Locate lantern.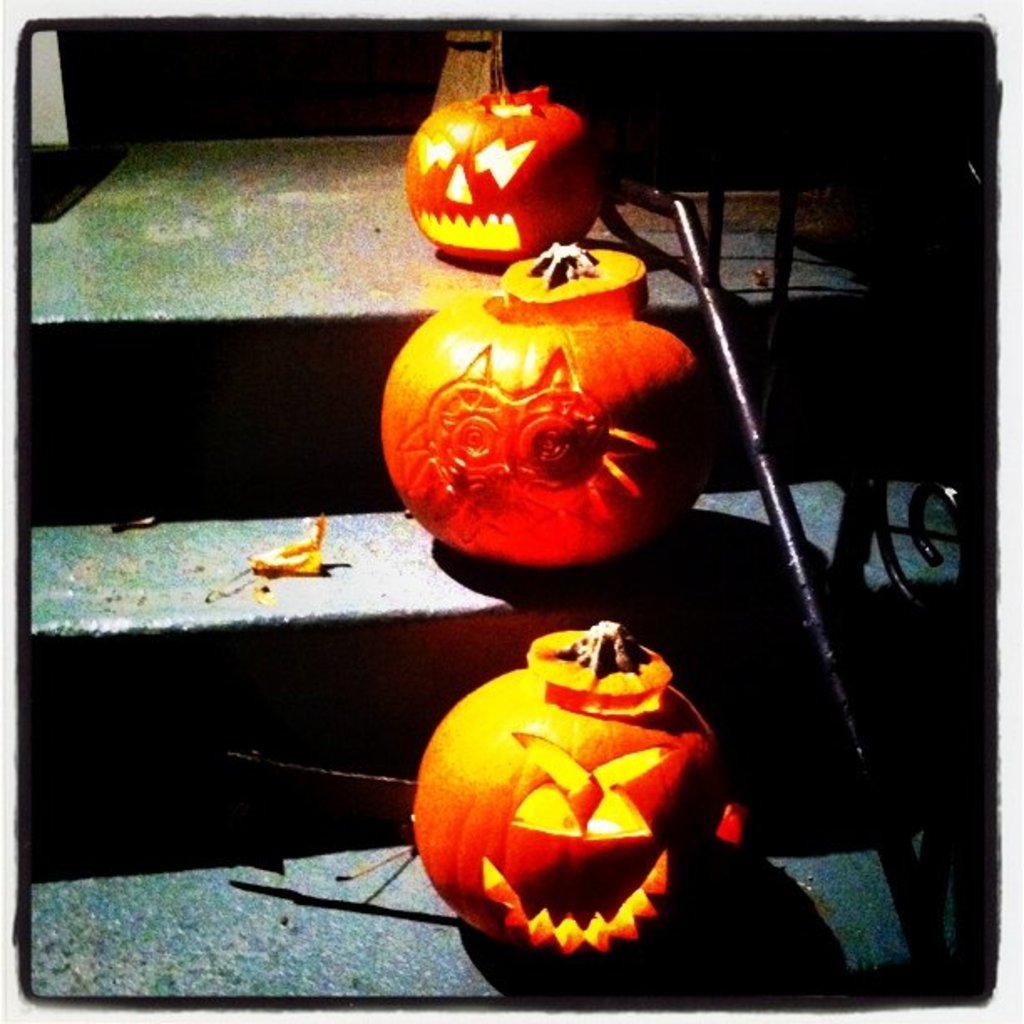
Bounding box: select_region(376, 248, 699, 567).
